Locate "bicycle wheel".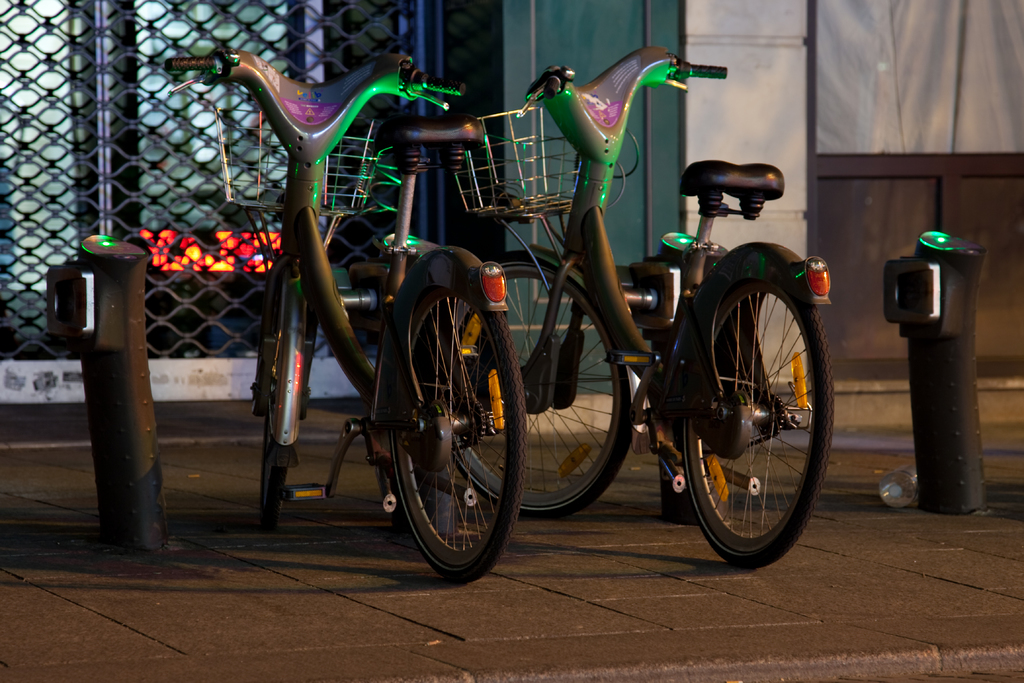
Bounding box: box(248, 268, 307, 527).
